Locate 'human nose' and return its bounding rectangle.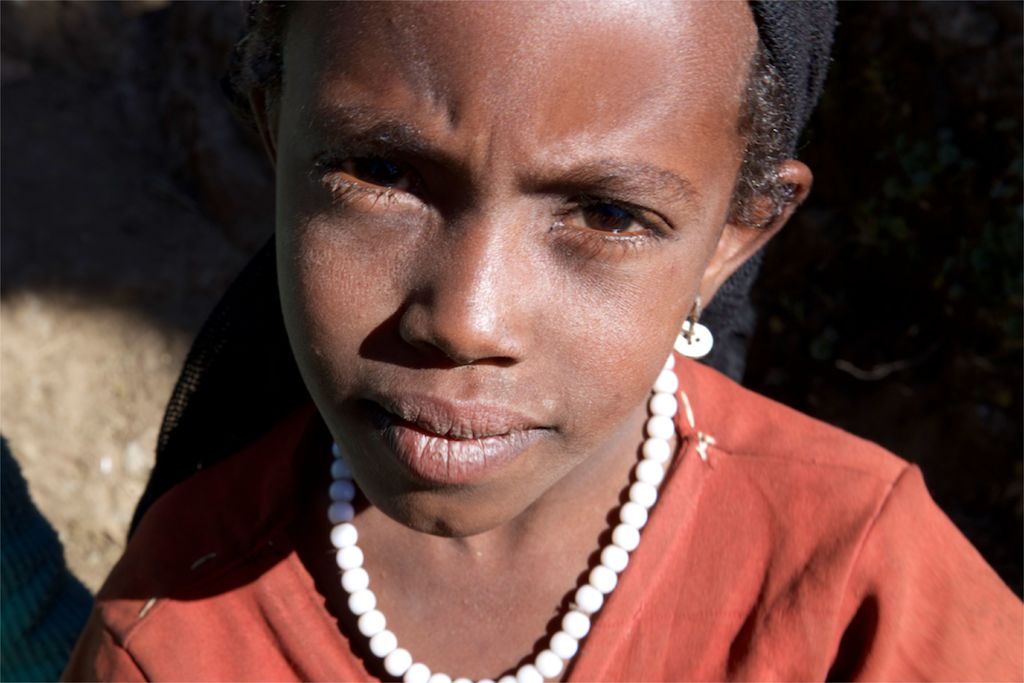
<box>399,193,529,363</box>.
